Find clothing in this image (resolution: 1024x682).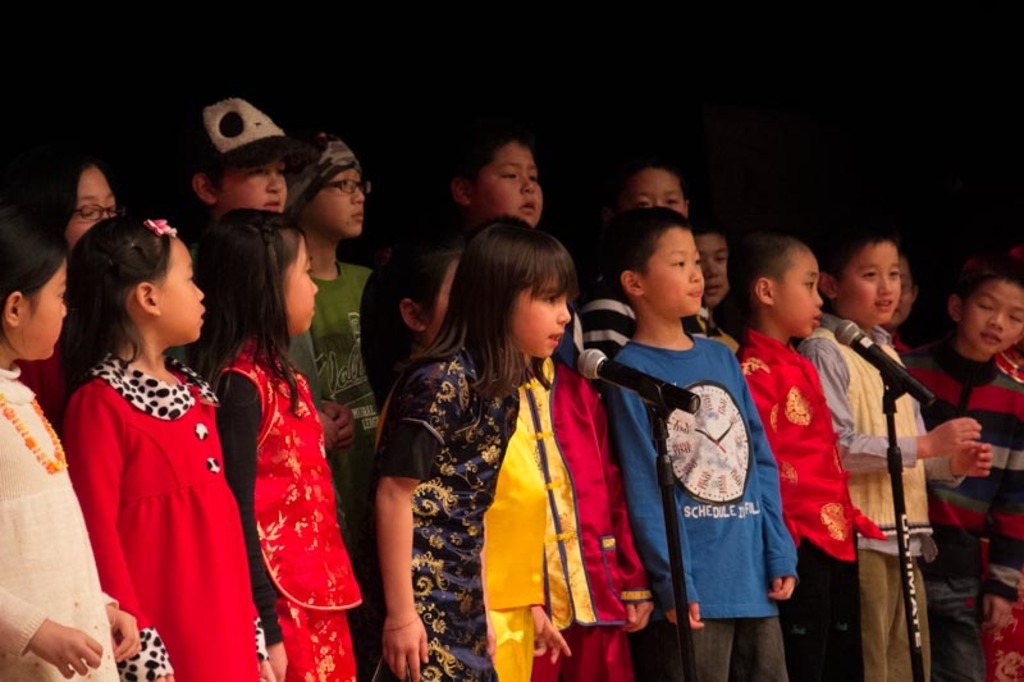
[left=371, top=347, right=548, bottom=681].
